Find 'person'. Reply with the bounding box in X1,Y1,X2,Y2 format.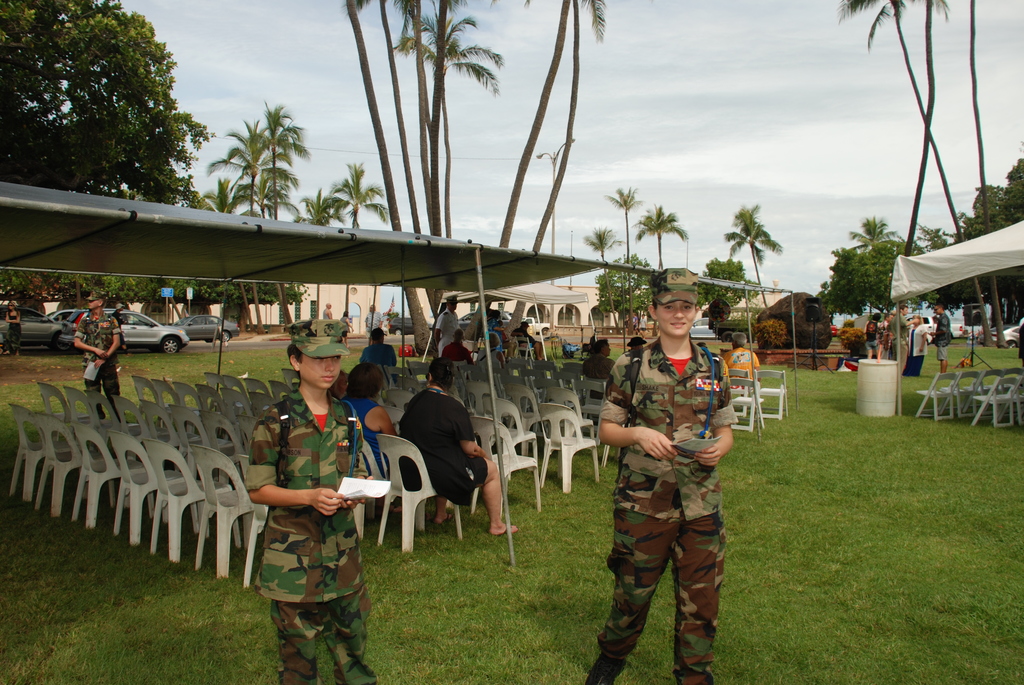
890,306,920,374.
